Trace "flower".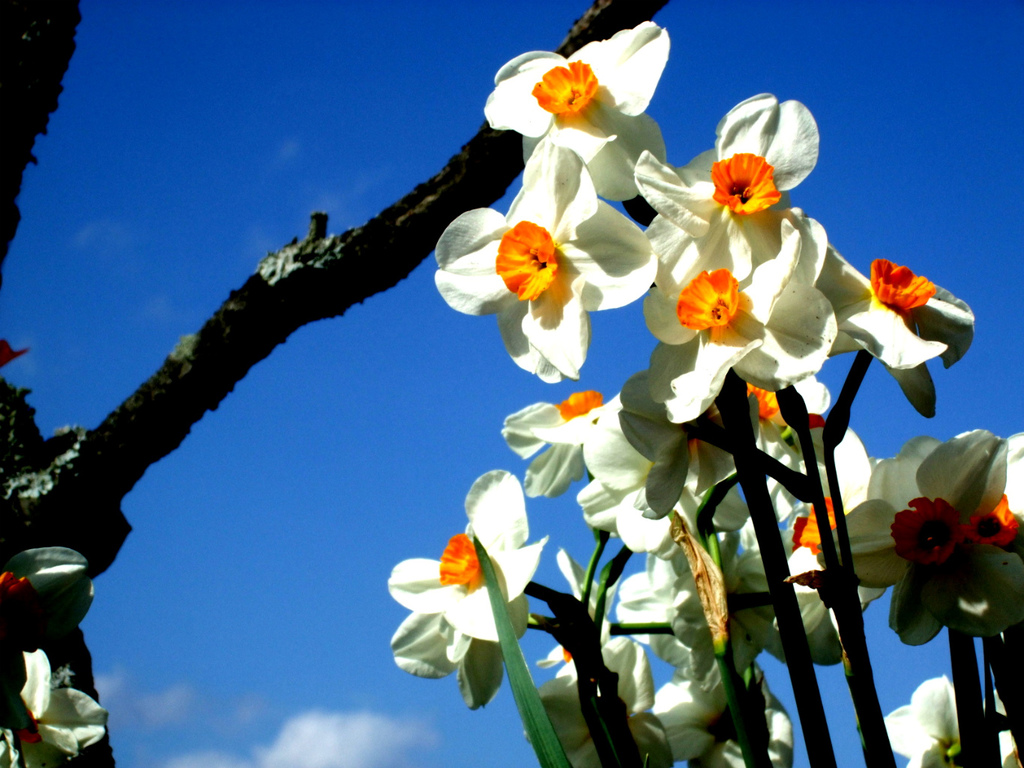
Traced to l=502, t=390, r=618, b=502.
